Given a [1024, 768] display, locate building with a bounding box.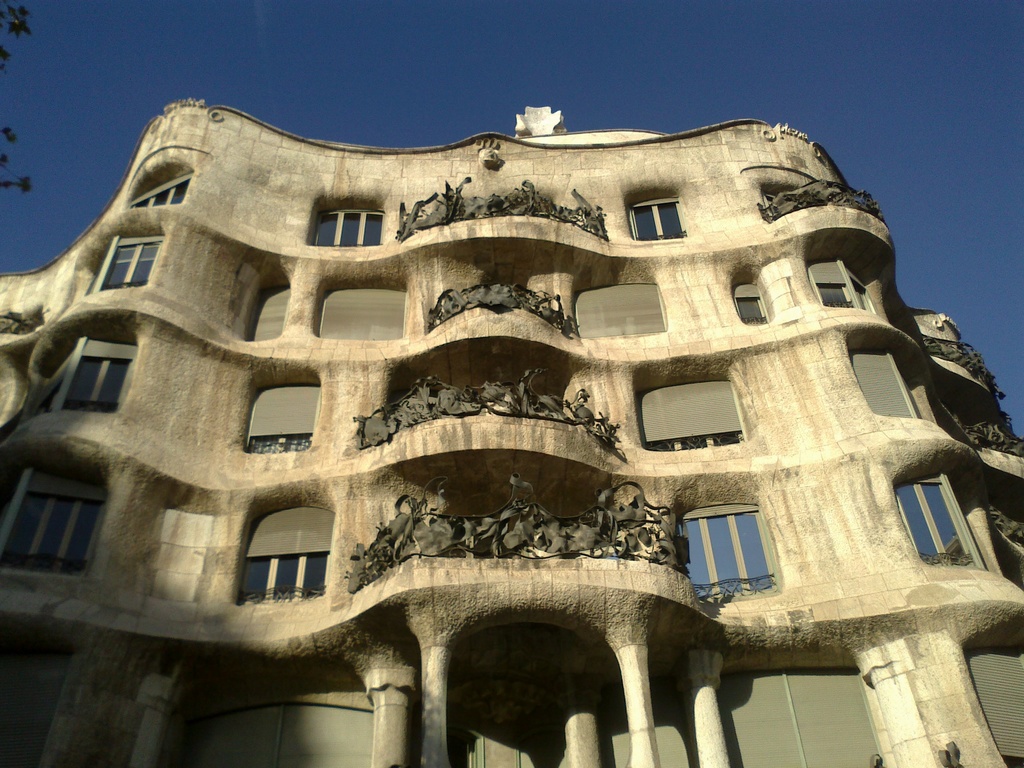
Located: [left=0, top=99, right=1023, bottom=767].
